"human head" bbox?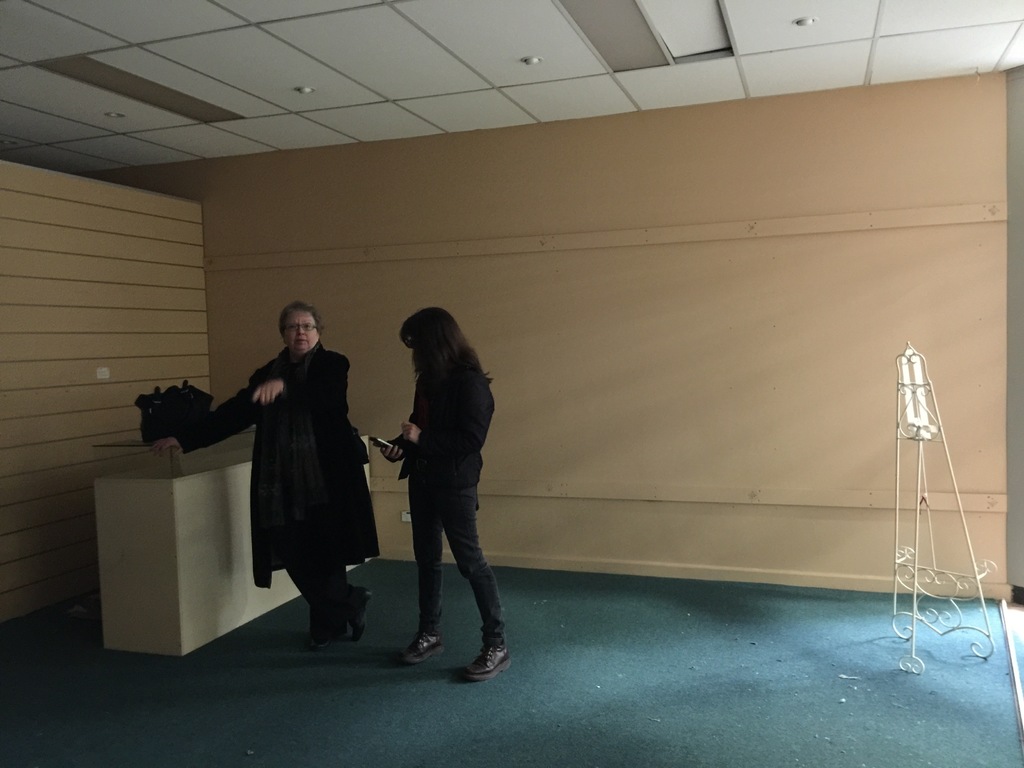
rect(396, 305, 463, 377)
